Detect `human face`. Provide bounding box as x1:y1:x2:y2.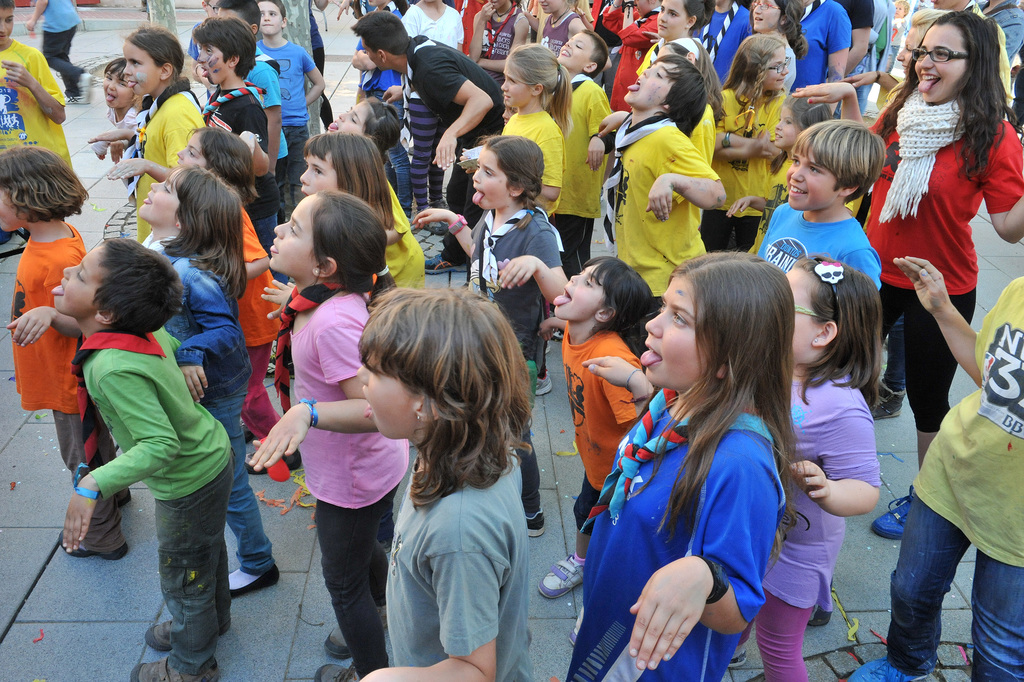
932:0:957:11.
